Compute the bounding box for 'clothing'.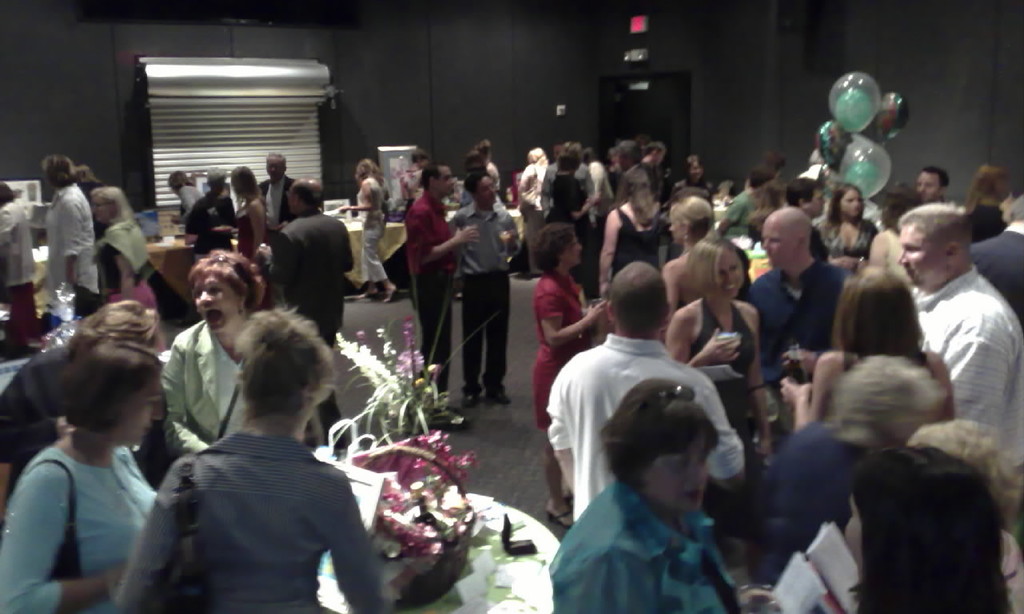
<bbox>0, 430, 168, 613</bbox>.
